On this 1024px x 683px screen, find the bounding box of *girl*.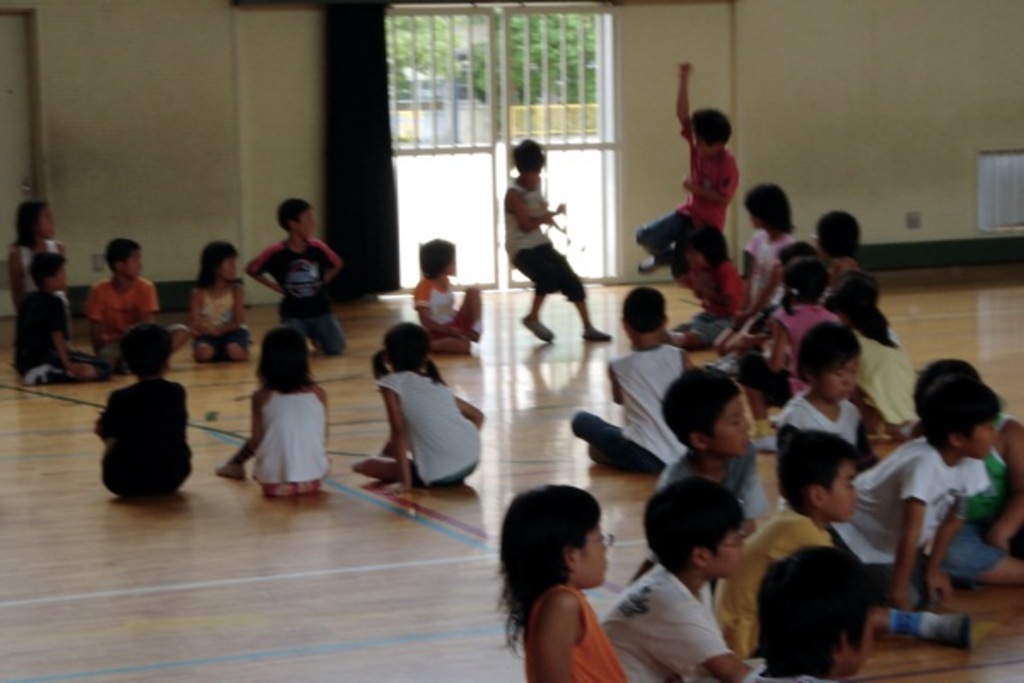
Bounding box: crop(669, 227, 748, 345).
